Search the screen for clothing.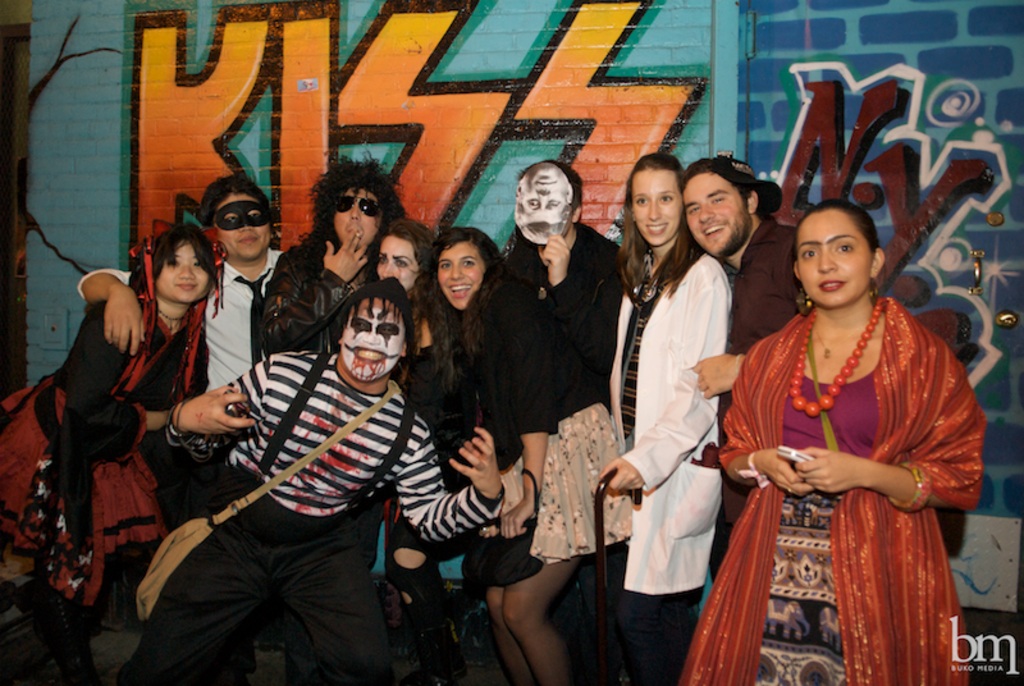
Found at [x1=183, y1=235, x2=283, y2=421].
